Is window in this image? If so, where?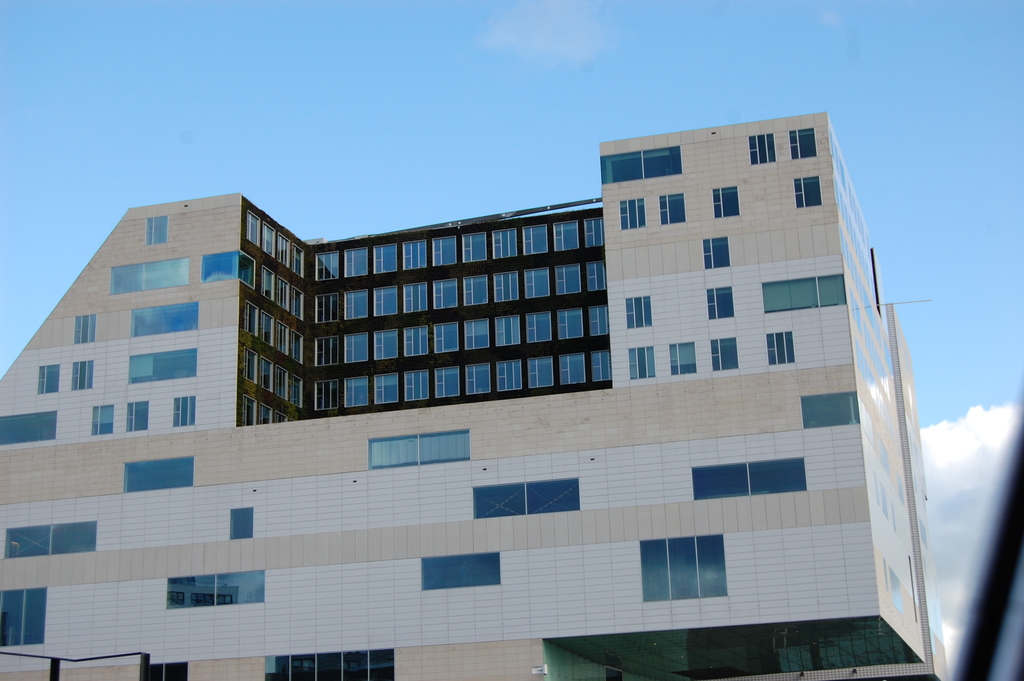
Yes, at l=374, t=330, r=399, b=361.
